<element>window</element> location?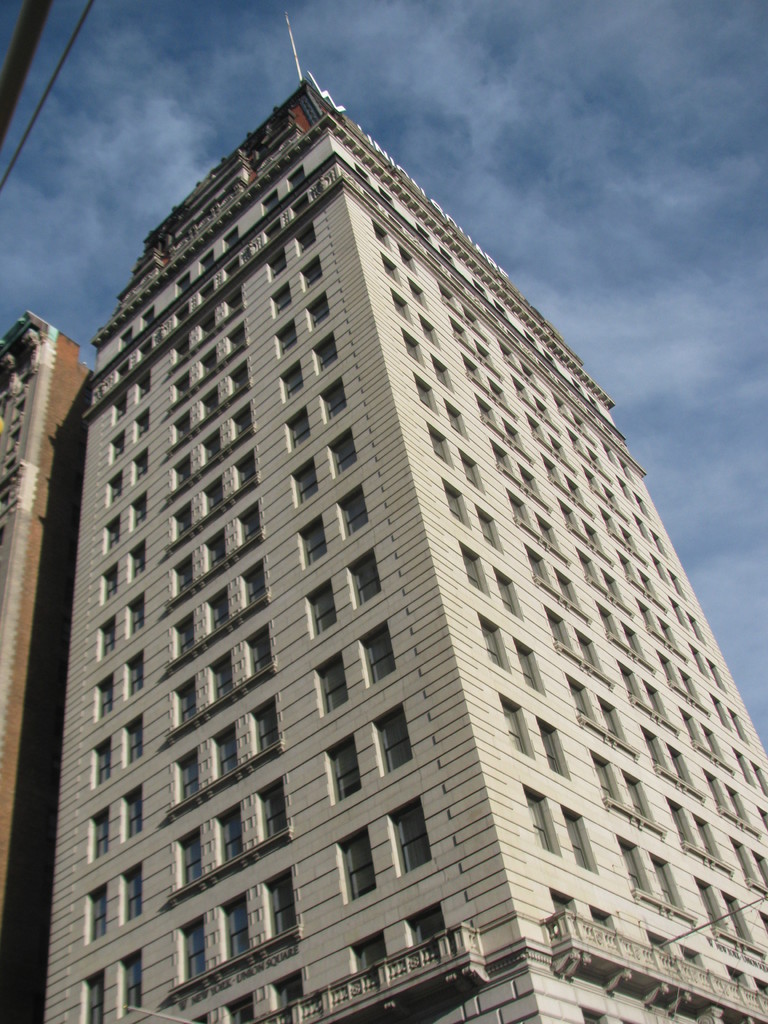
422,308,439,349
